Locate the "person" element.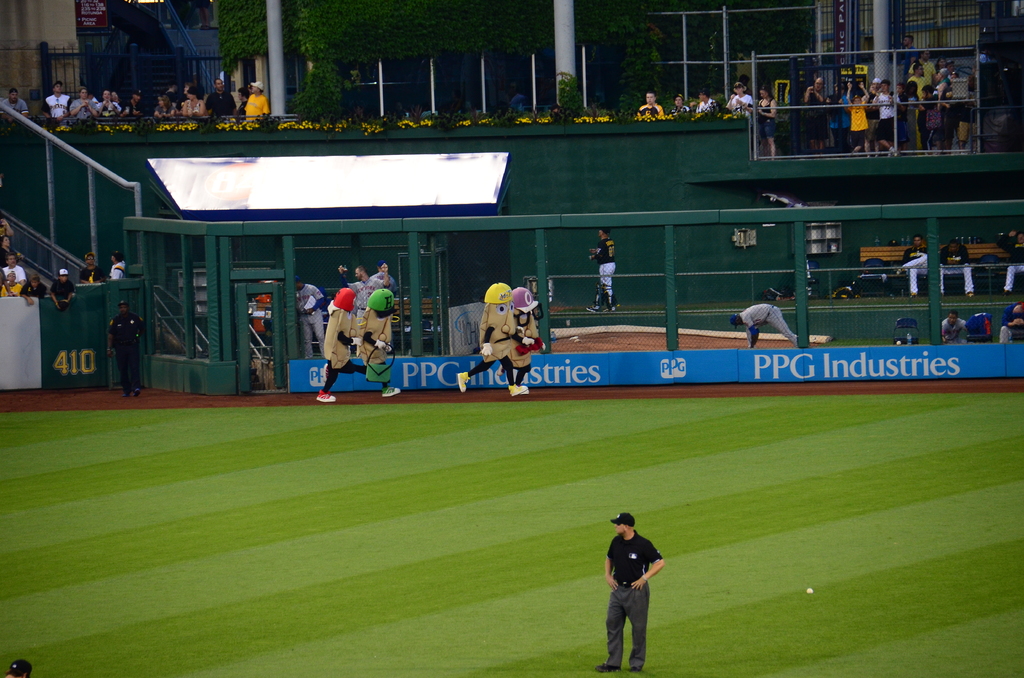
Element bbox: 106:249:124:281.
